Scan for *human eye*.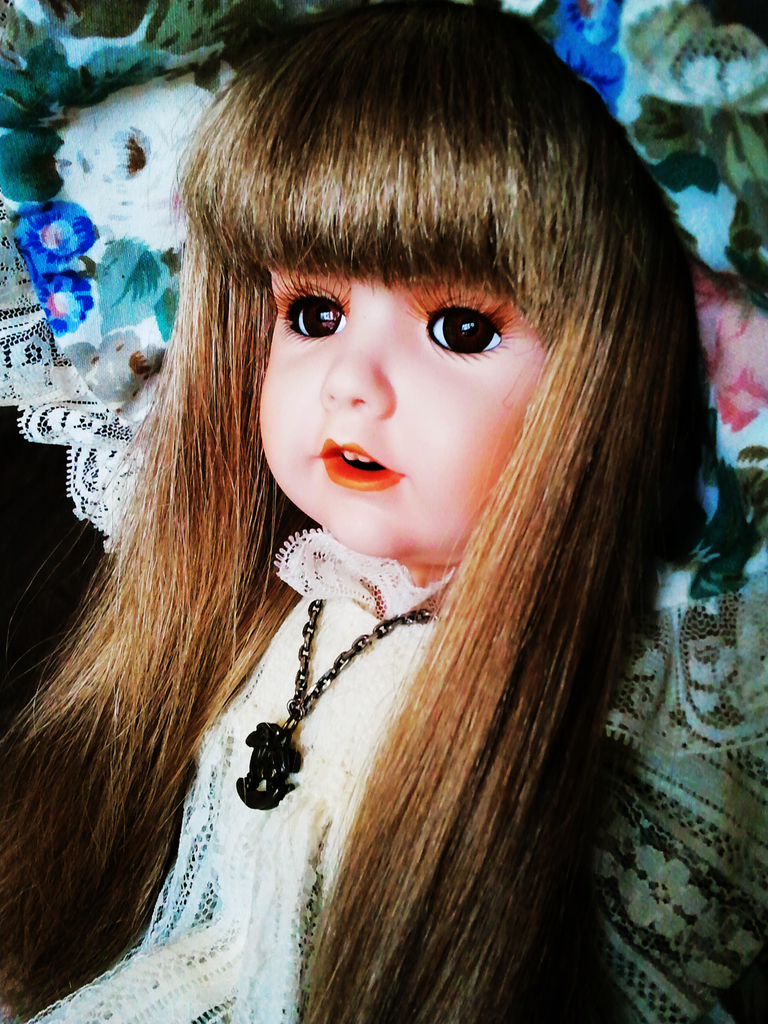
Scan result: x1=416 y1=292 x2=529 y2=359.
